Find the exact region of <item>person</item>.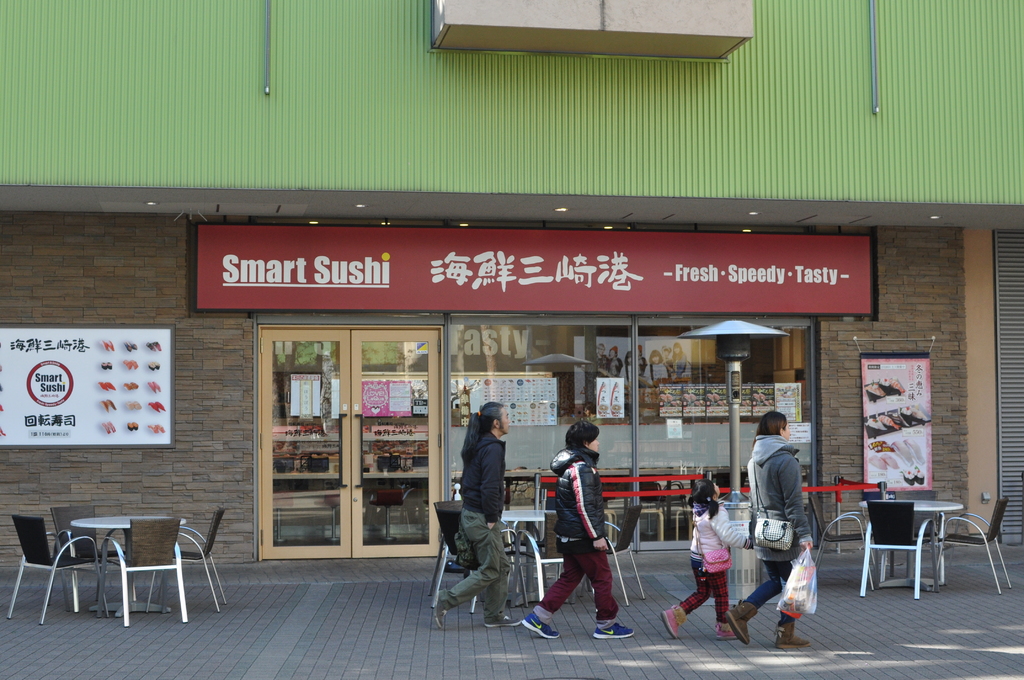
Exact region: l=431, t=397, r=518, b=629.
